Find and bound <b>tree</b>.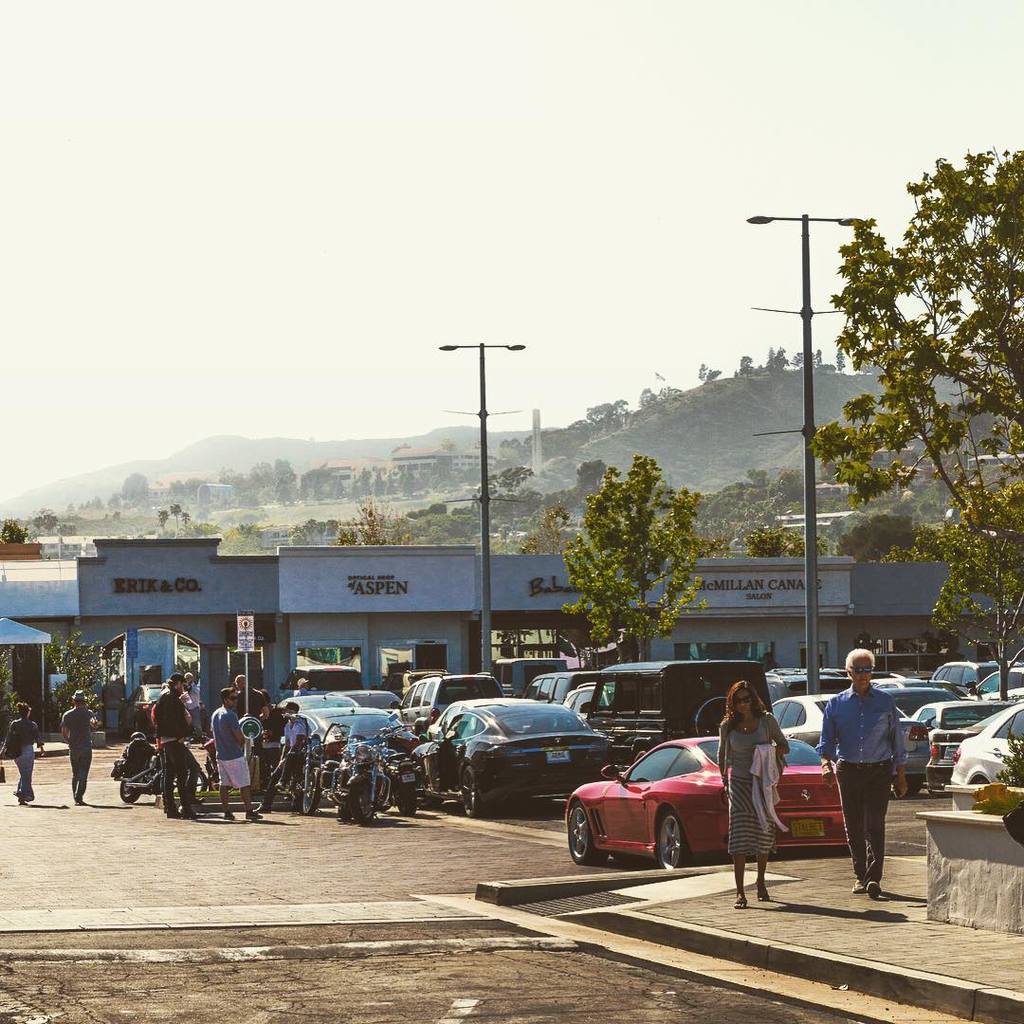
Bound: (219, 463, 295, 502).
